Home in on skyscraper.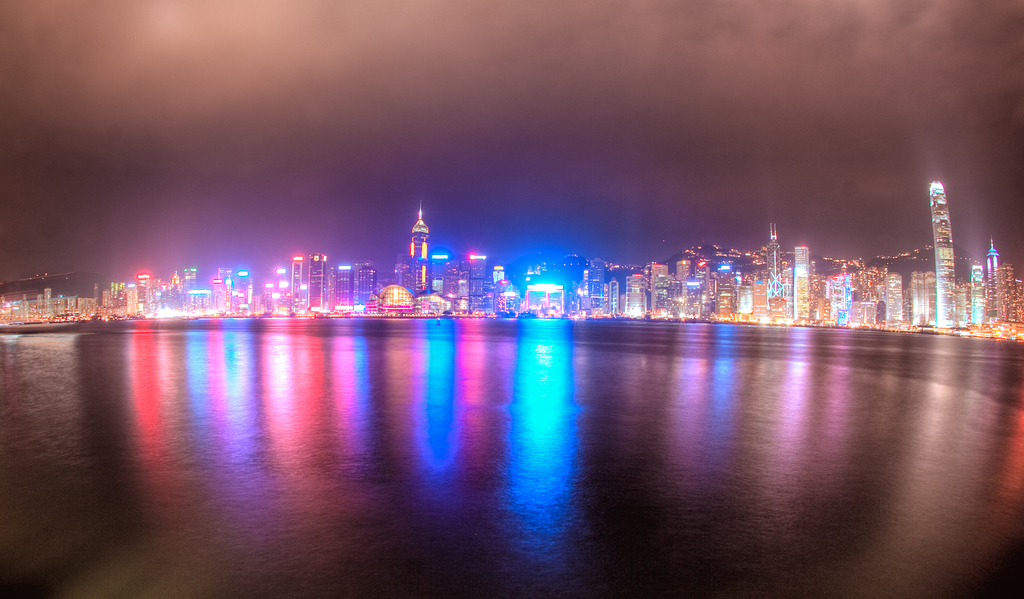
Homed in at 330,268,350,307.
